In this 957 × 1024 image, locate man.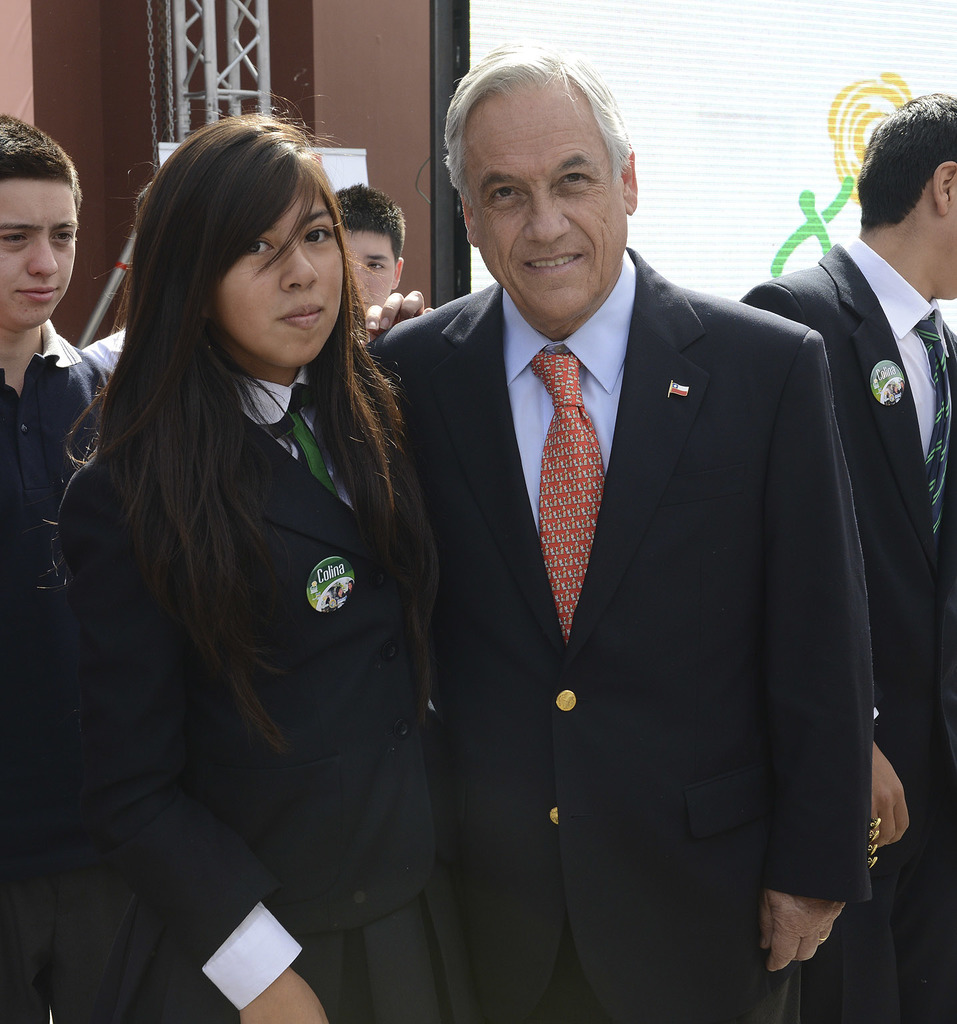
Bounding box: 743,88,956,1023.
